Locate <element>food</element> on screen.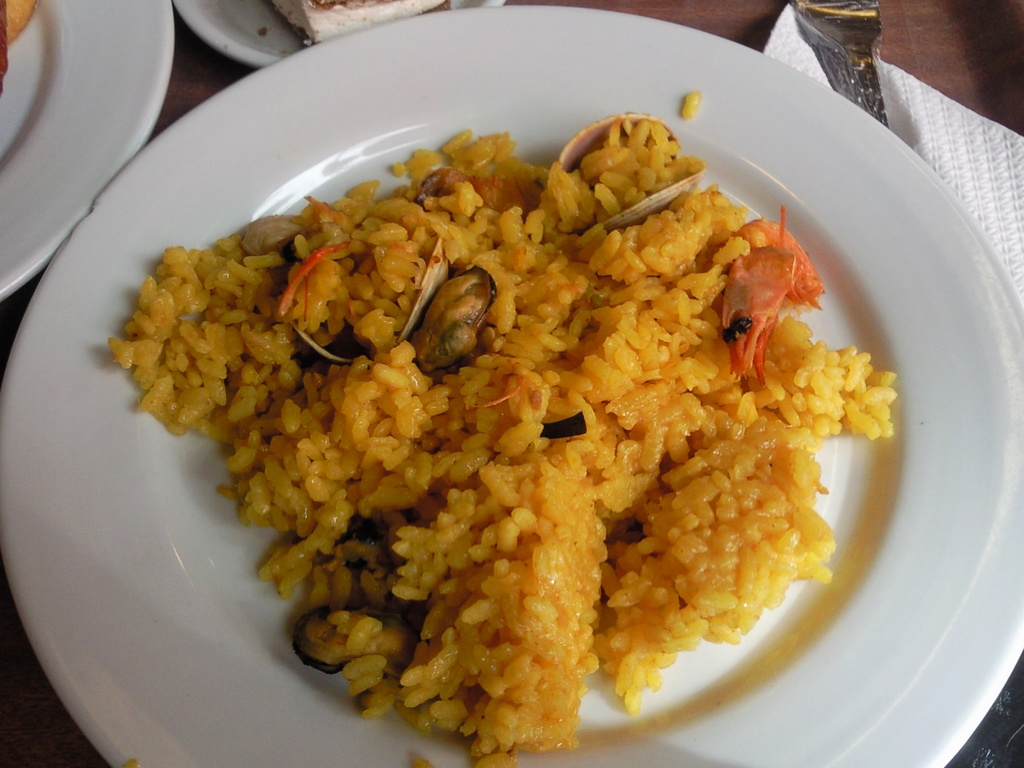
On screen at rect(412, 754, 433, 767).
